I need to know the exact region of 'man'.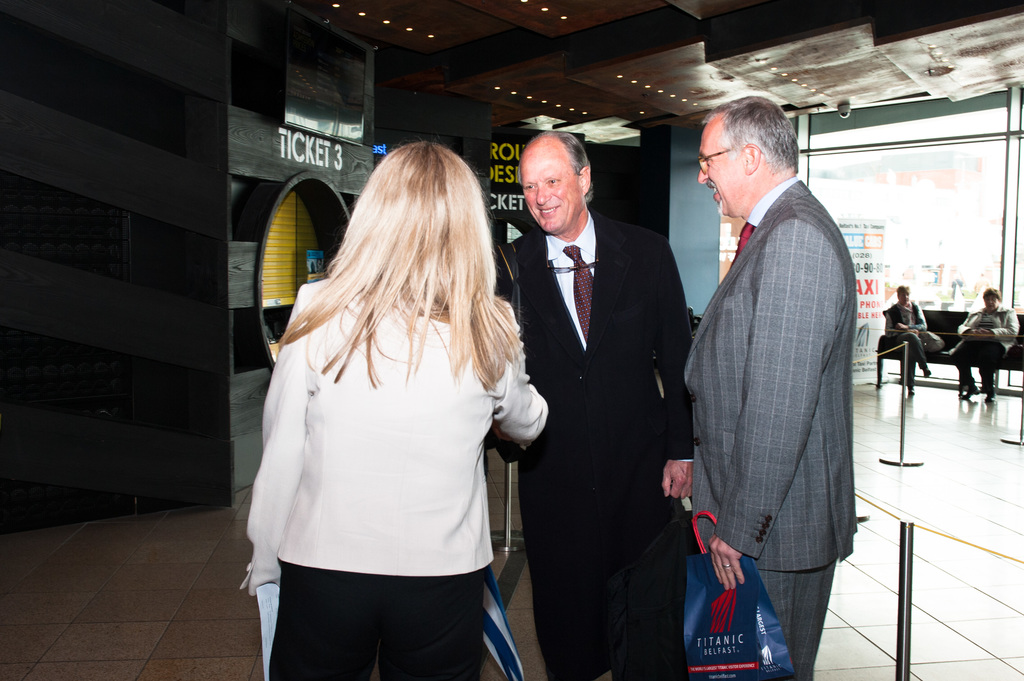
Region: (948,292,1016,397).
